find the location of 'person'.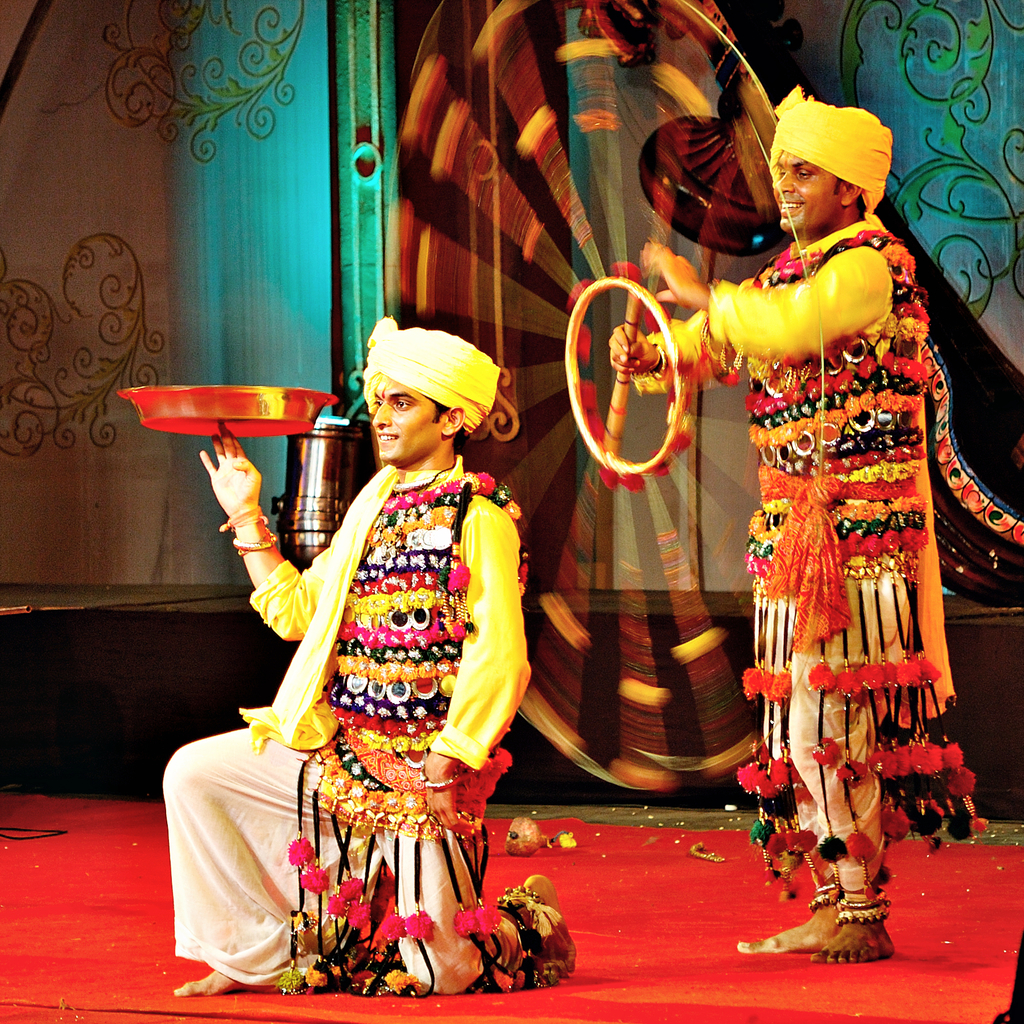
Location: 198, 314, 547, 1004.
